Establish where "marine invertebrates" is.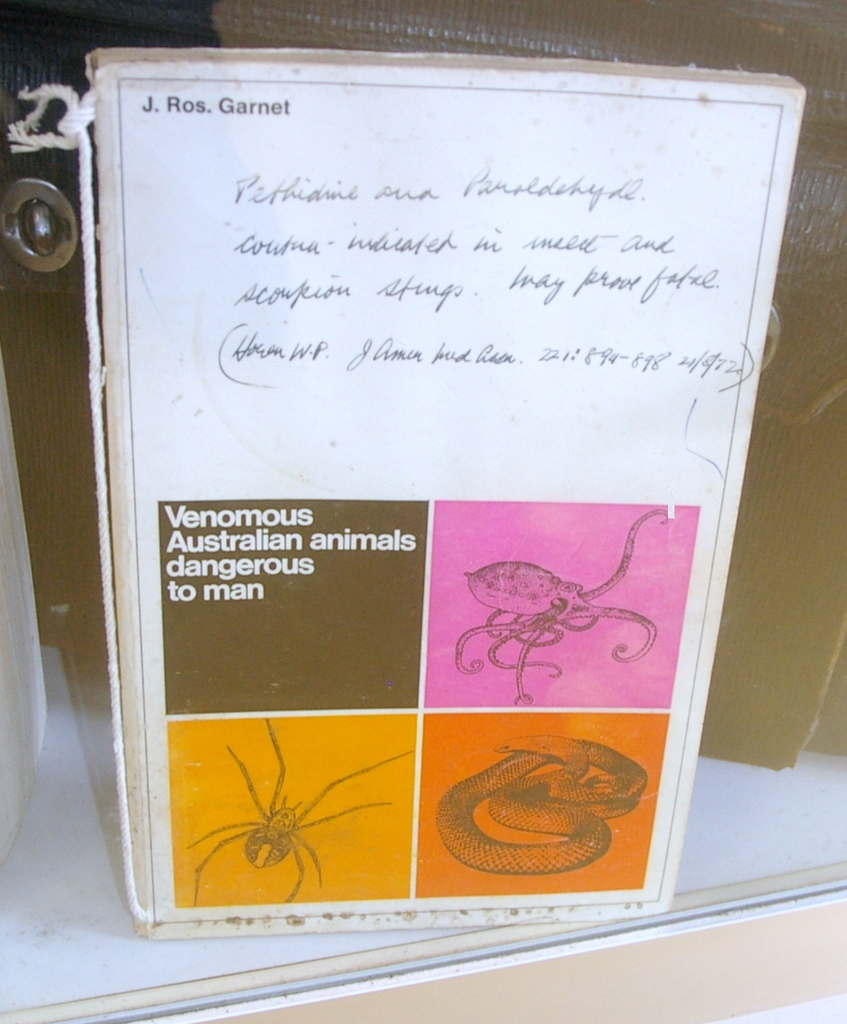
Established at (left=179, top=719, right=413, bottom=906).
